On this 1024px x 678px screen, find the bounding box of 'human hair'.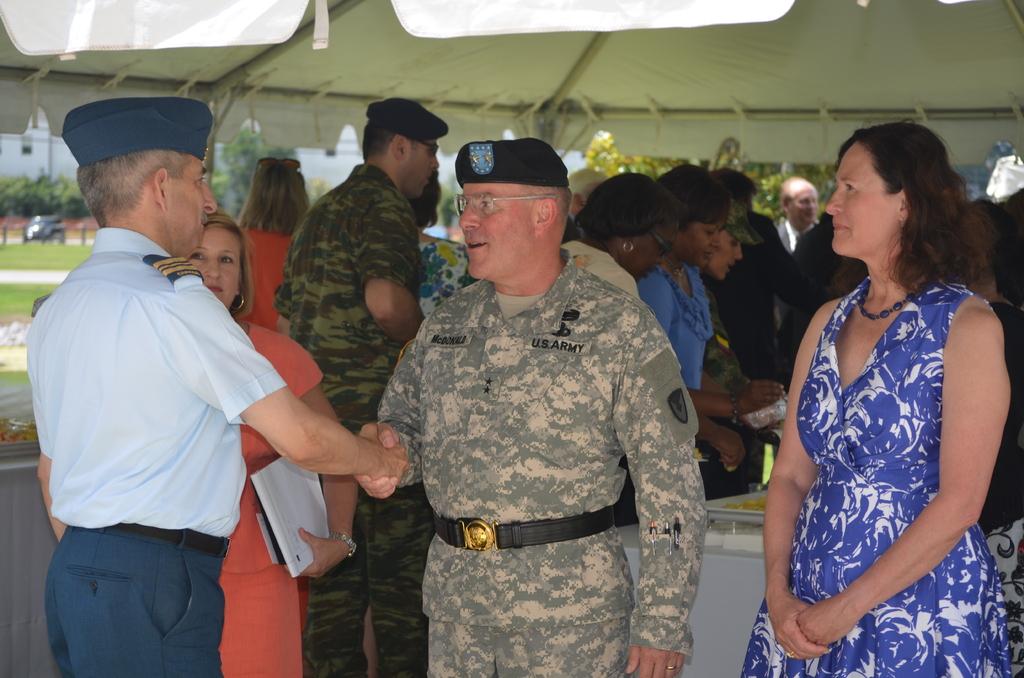
Bounding box: (840, 129, 994, 313).
